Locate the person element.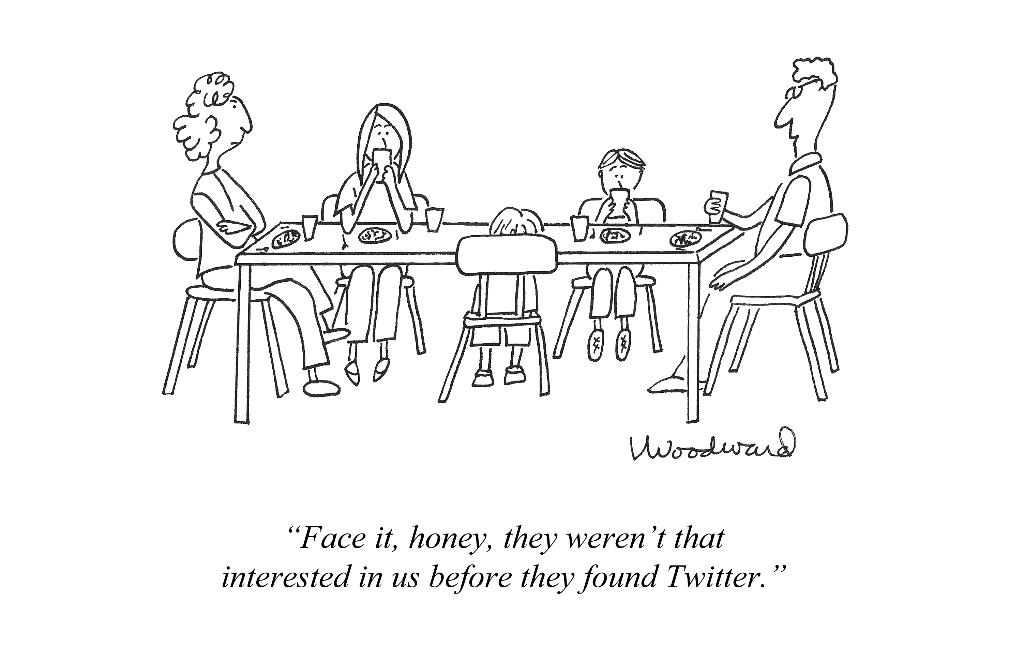
Element bbox: pyautogui.locateOnScreen(460, 206, 553, 397).
